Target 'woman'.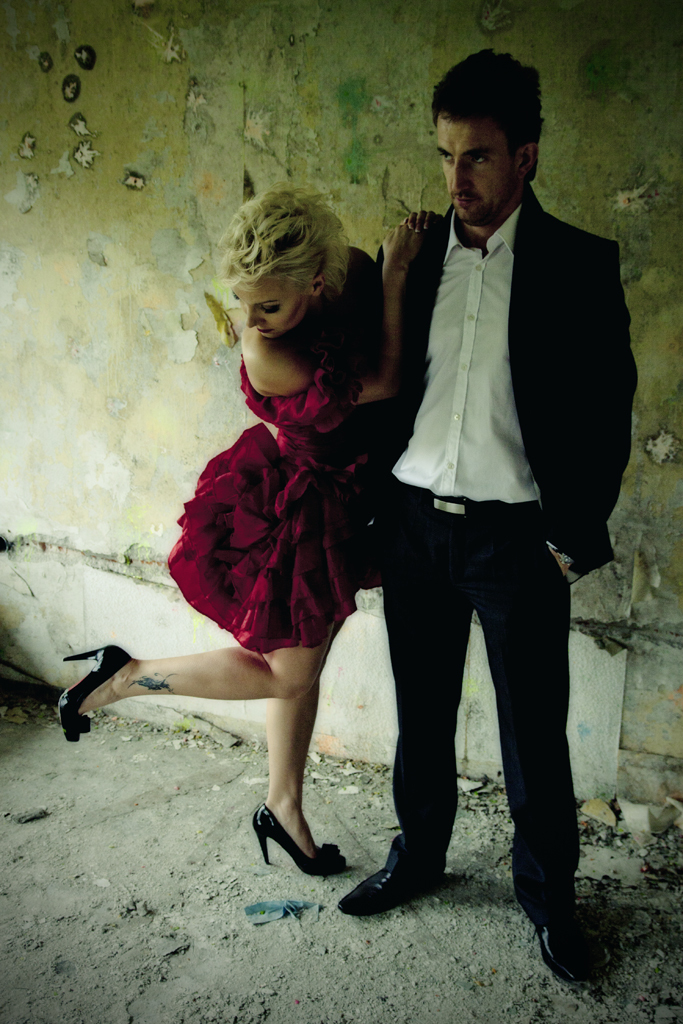
Target region: crop(118, 178, 410, 903).
